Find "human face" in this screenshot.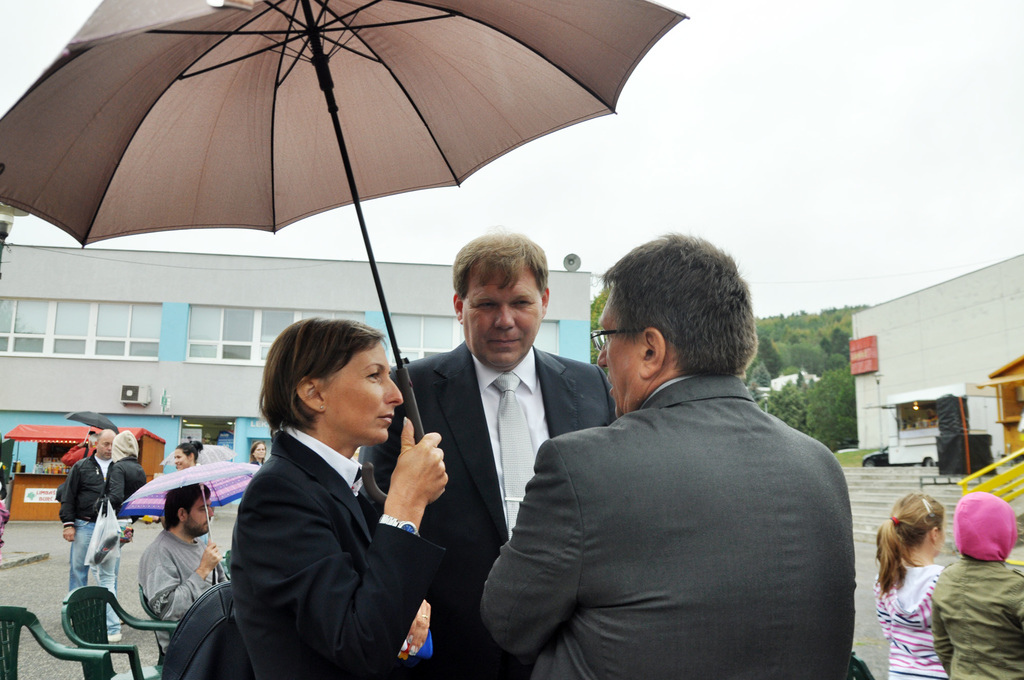
The bounding box for "human face" is locate(589, 290, 639, 416).
